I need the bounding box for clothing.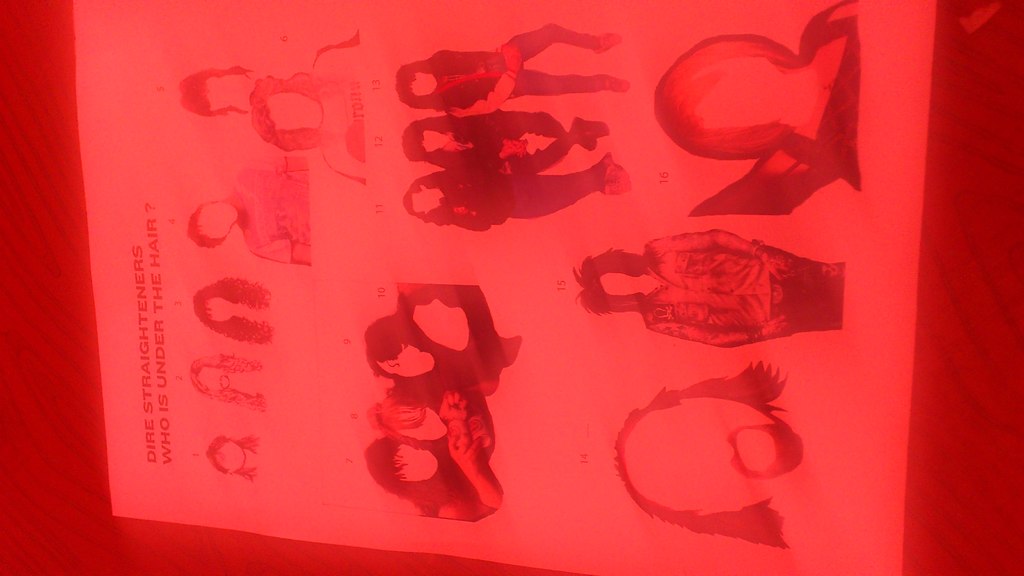
Here it is: (left=431, top=25, right=598, bottom=93).
